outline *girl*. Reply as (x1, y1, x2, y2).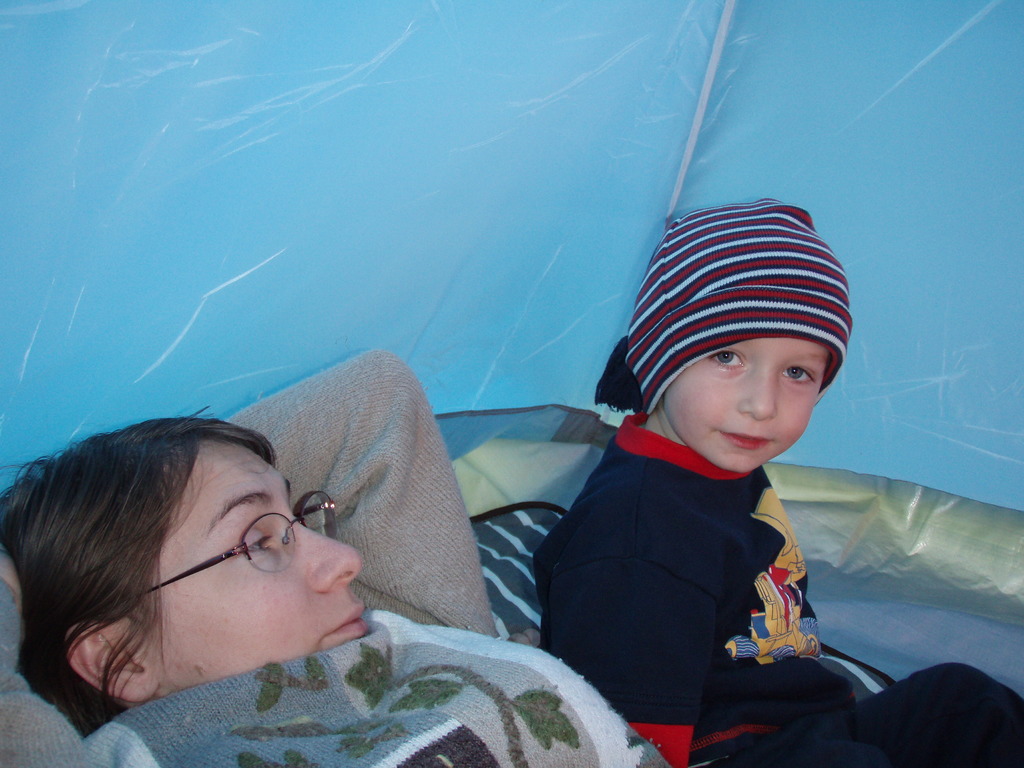
(0, 408, 669, 767).
